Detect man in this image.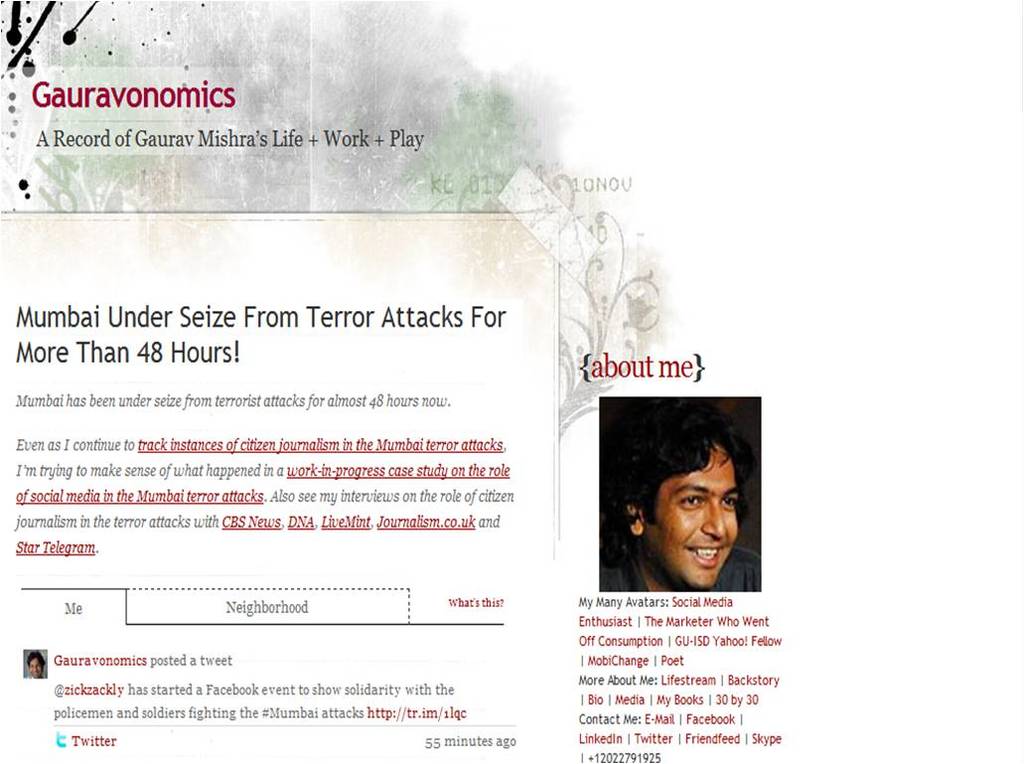
Detection: locate(26, 652, 46, 677).
